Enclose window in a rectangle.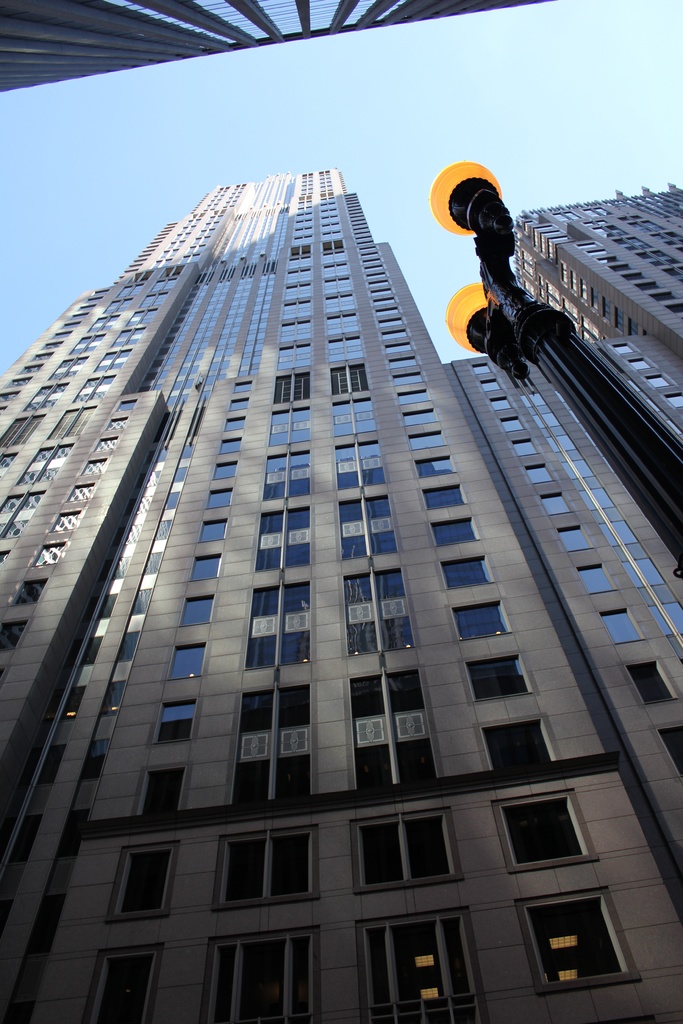
<region>511, 796, 607, 890</region>.
